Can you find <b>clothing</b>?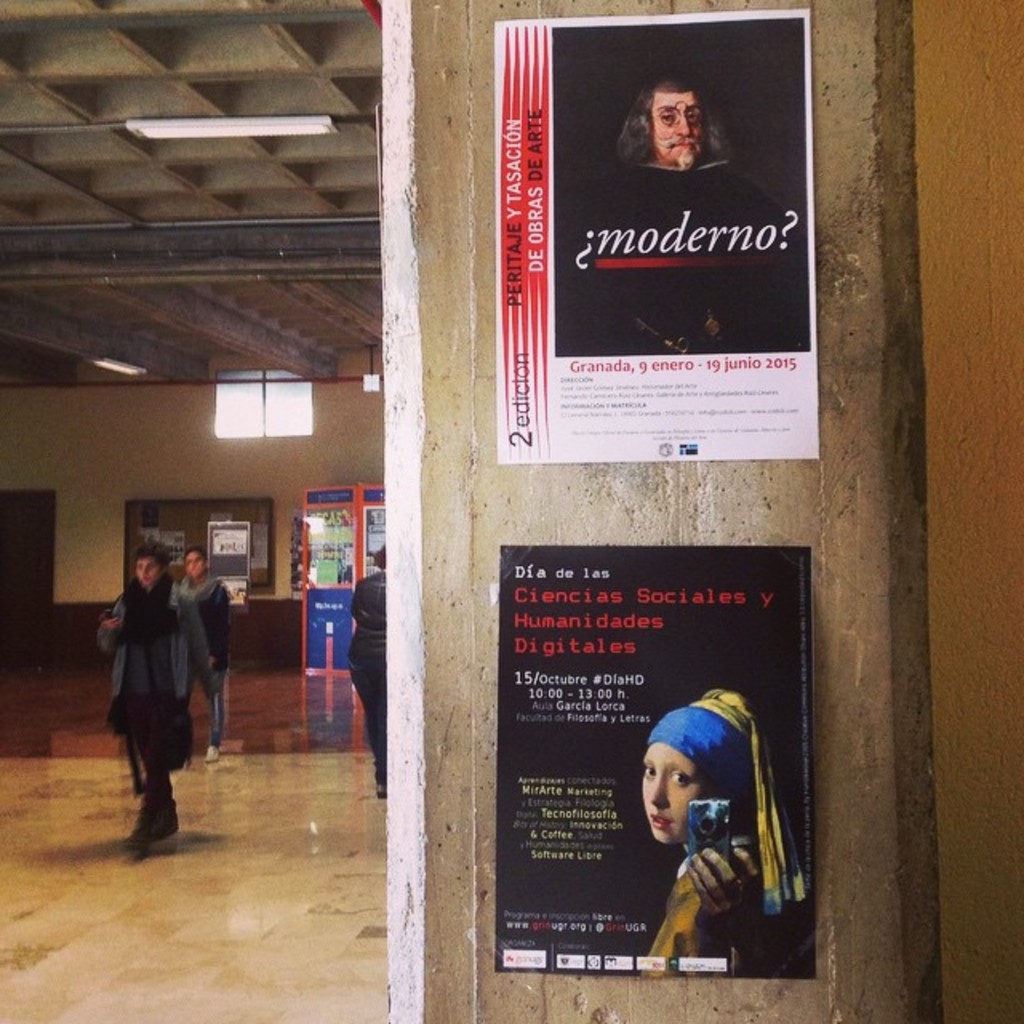
Yes, bounding box: box=[581, 155, 790, 354].
